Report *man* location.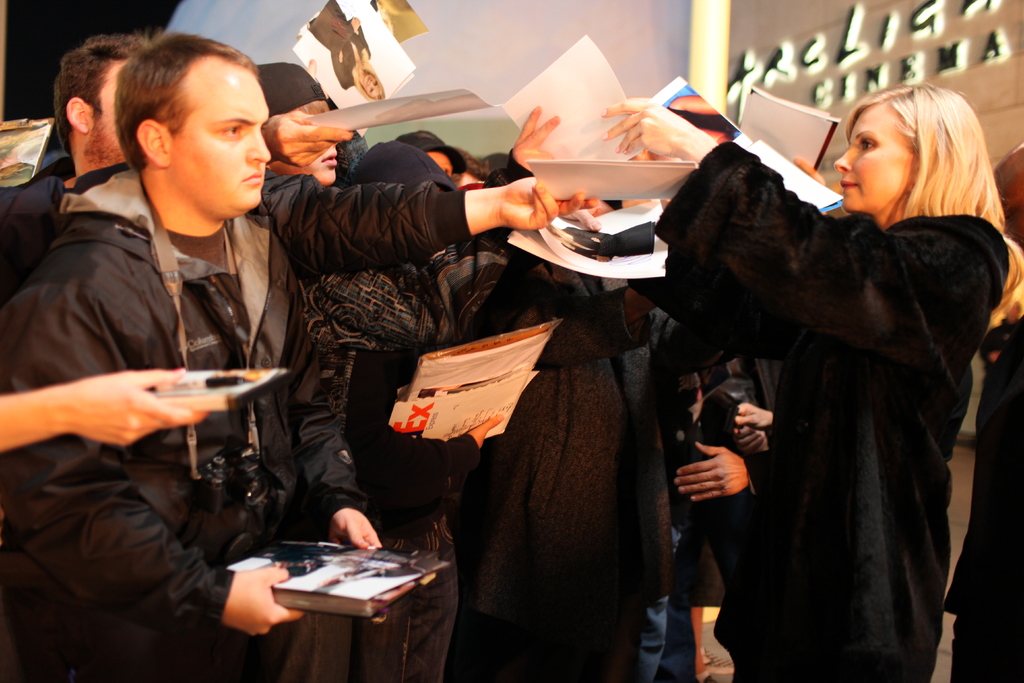
Report: crop(0, 35, 142, 293).
